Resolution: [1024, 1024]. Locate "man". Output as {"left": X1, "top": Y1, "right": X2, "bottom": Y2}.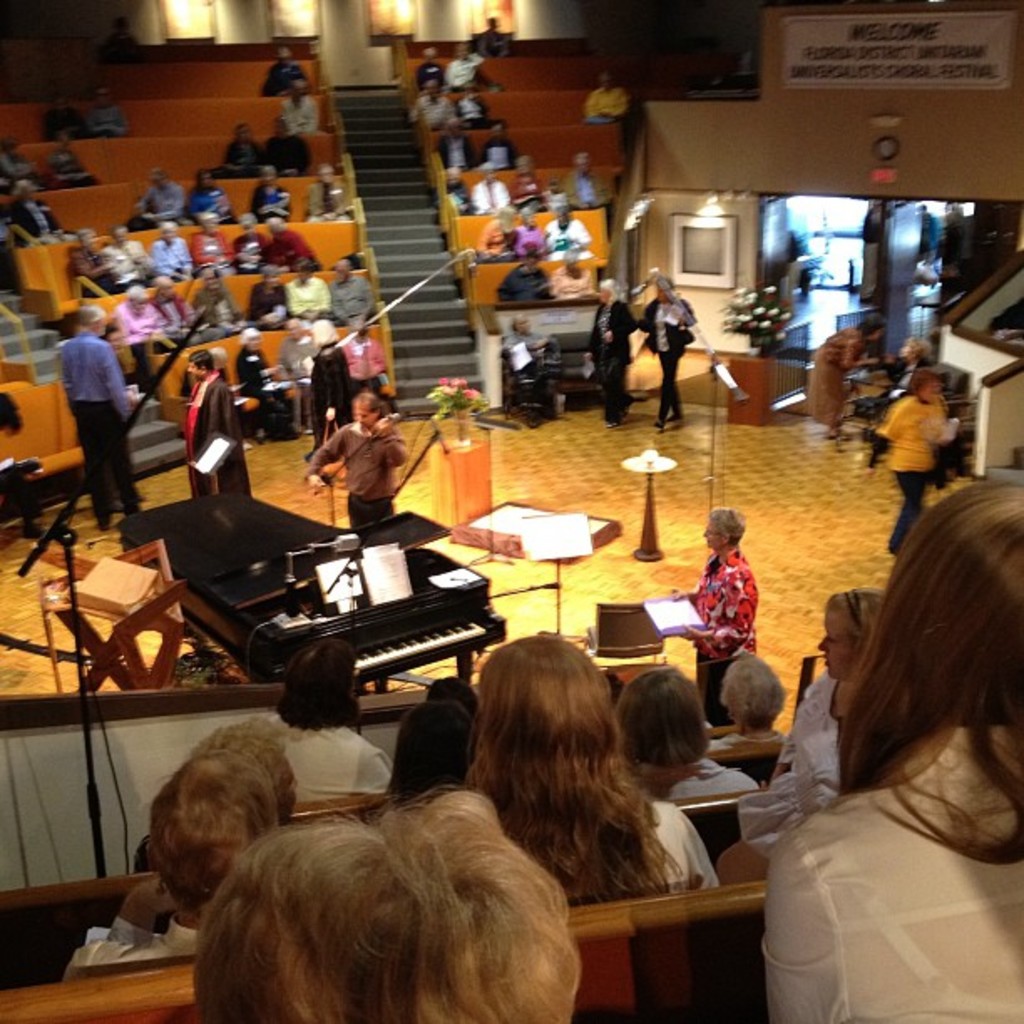
{"left": 52, "top": 305, "right": 144, "bottom": 547}.
